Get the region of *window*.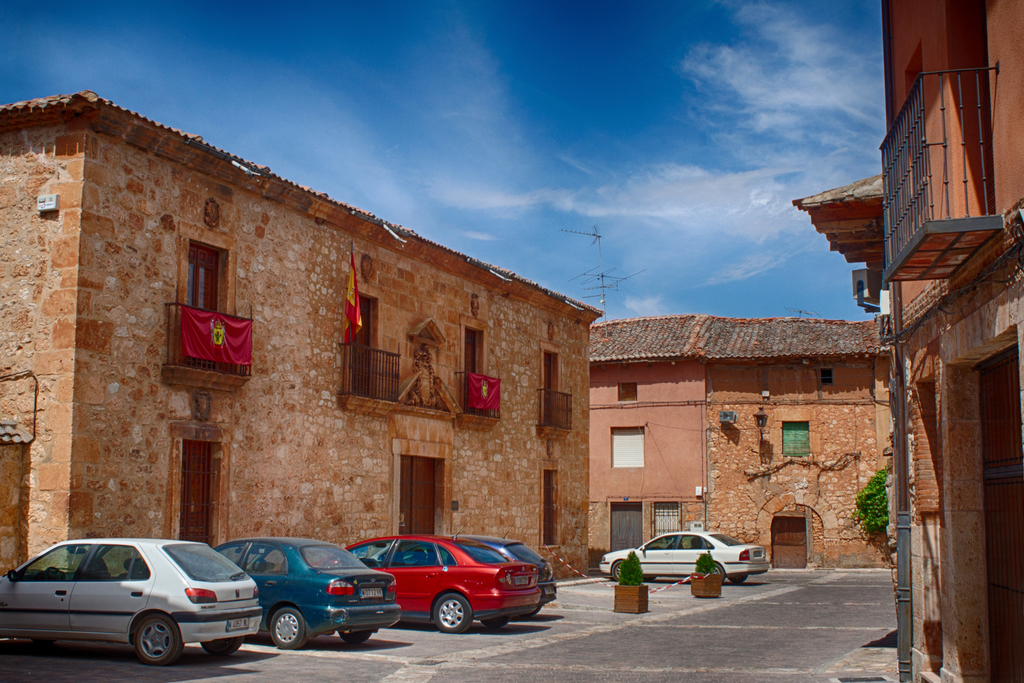
region(172, 228, 224, 332).
